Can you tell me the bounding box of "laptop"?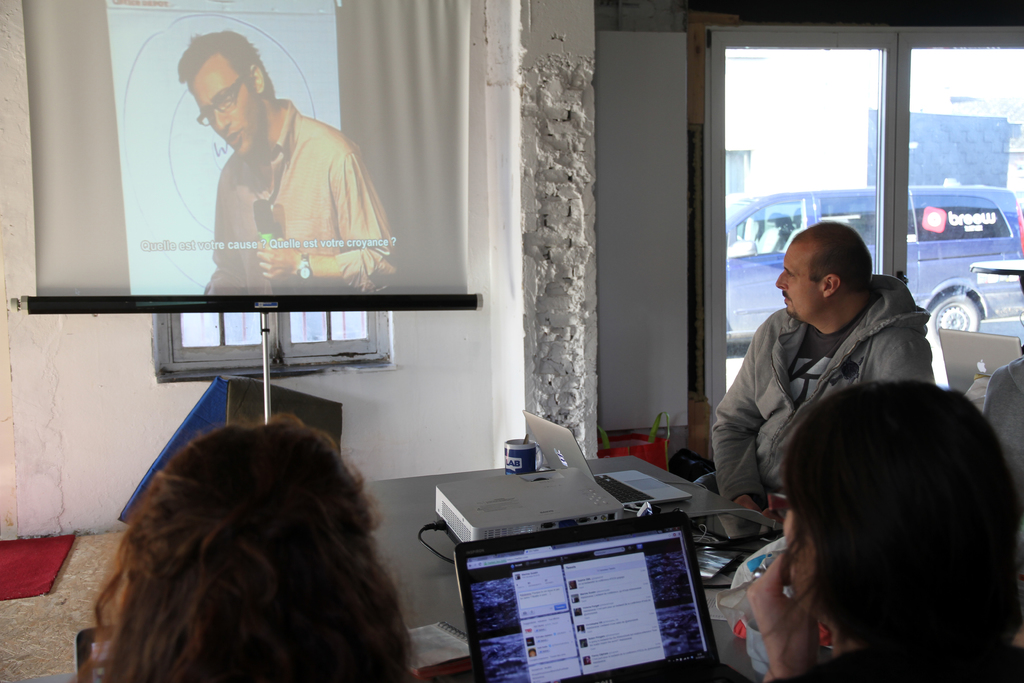
bbox=(73, 623, 115, 682).
